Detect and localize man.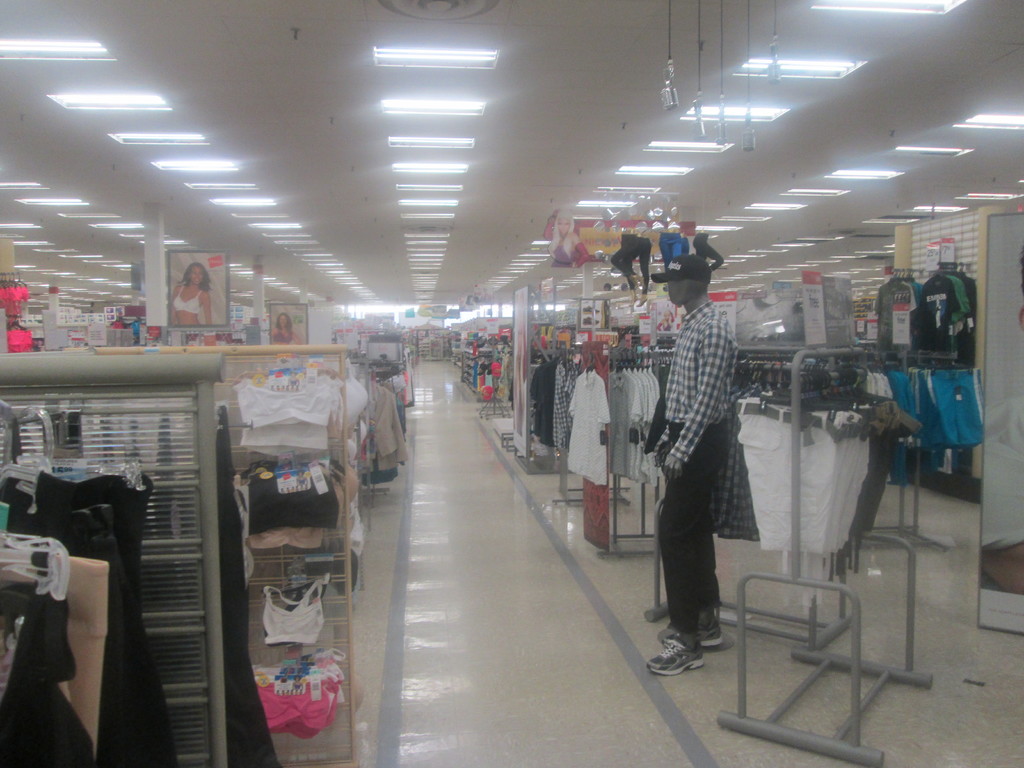
Localized at 652, 285, 764, 678.
